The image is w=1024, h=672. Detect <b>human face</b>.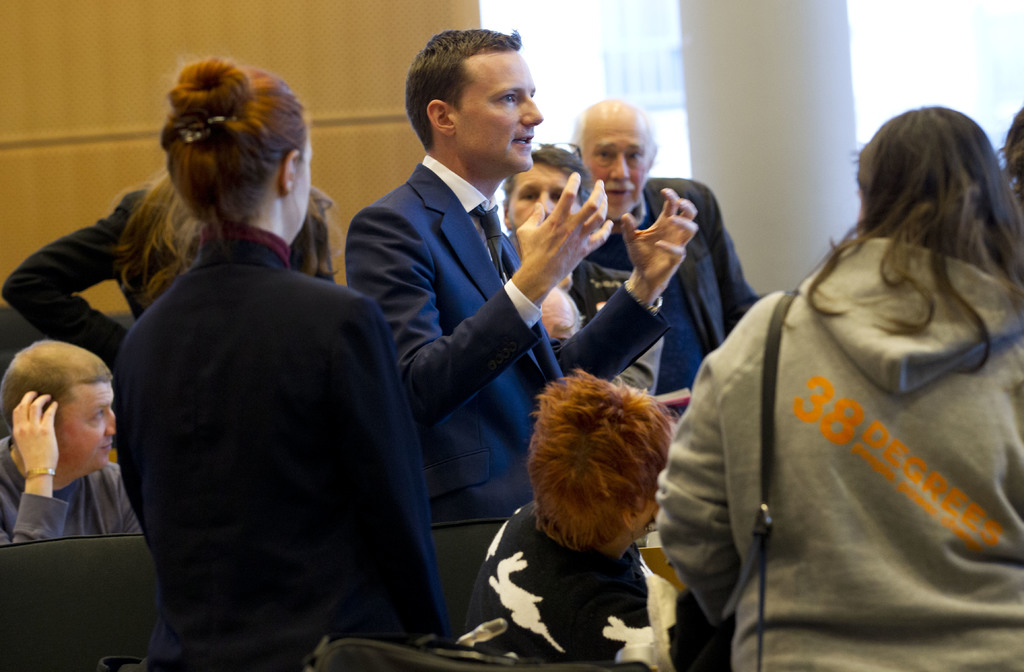
Detection: 460 59 548 170.
